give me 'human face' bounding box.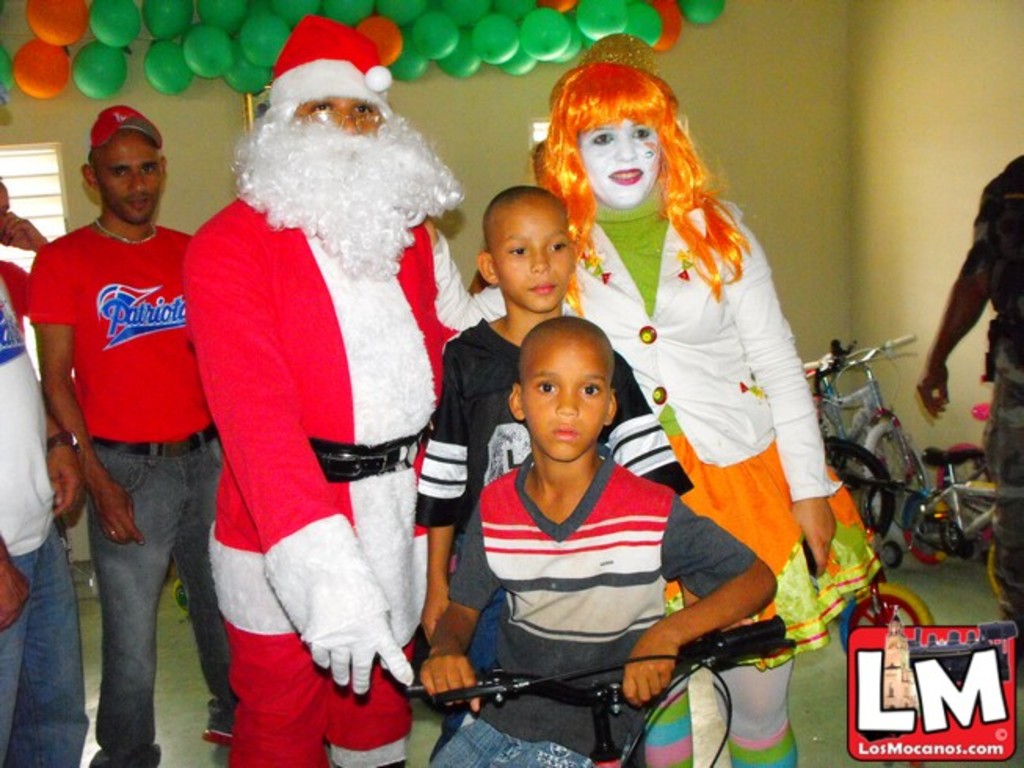
588/127/665/208.
